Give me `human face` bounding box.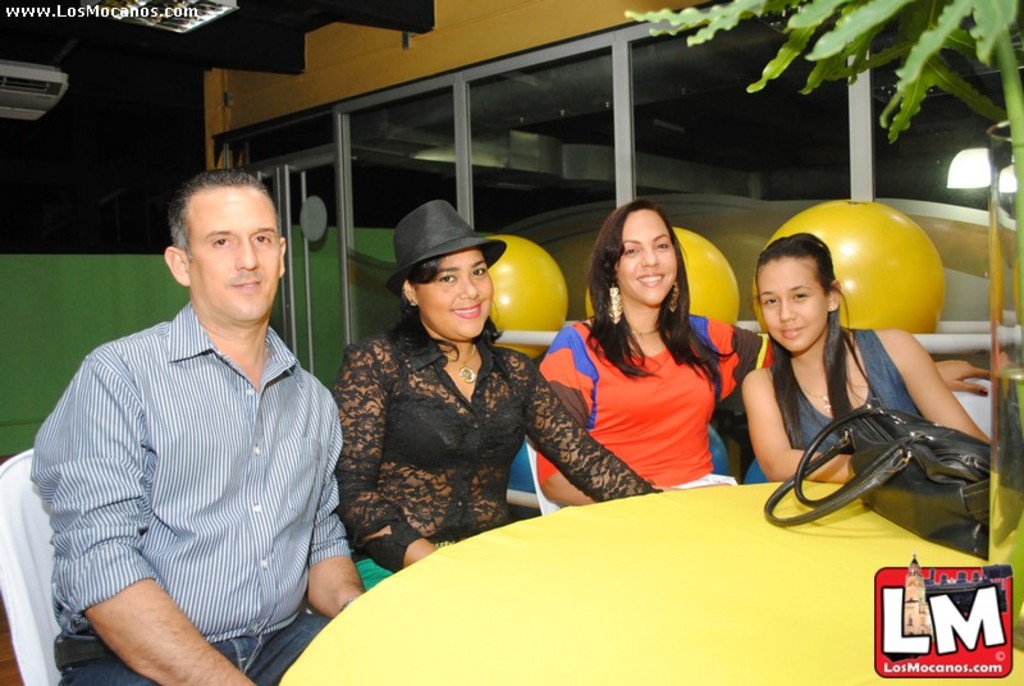
188,182,282,325.
